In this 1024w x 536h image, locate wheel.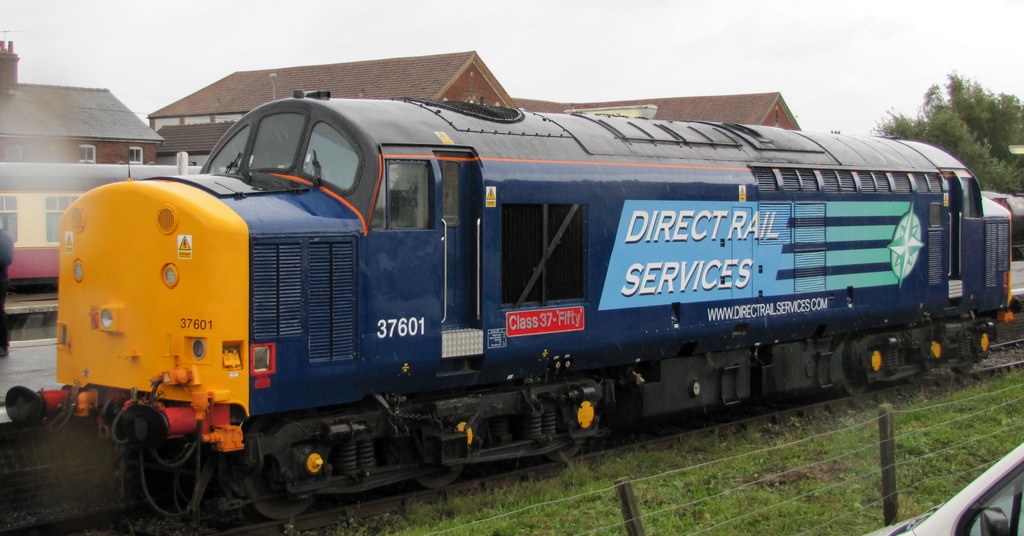
Bounding box: box=[844, 375, 870, 395].
